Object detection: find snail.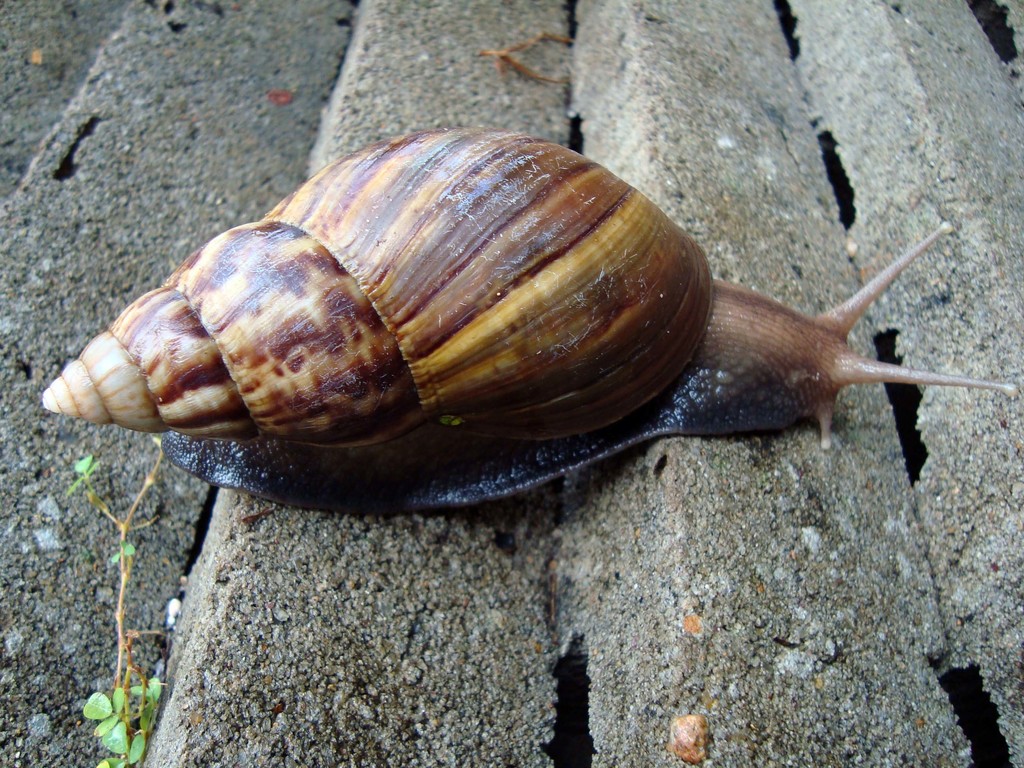
(39,120,1021,518).
